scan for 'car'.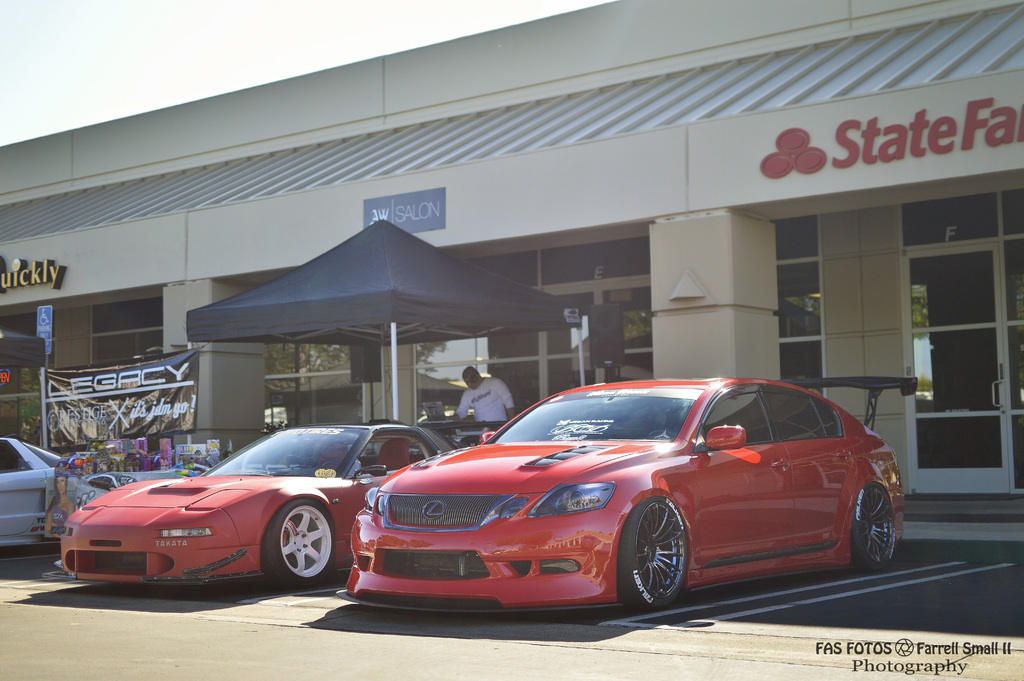
Scan result: {"left": 54, "top": 423, "right": 456, "bottom": 591}.
